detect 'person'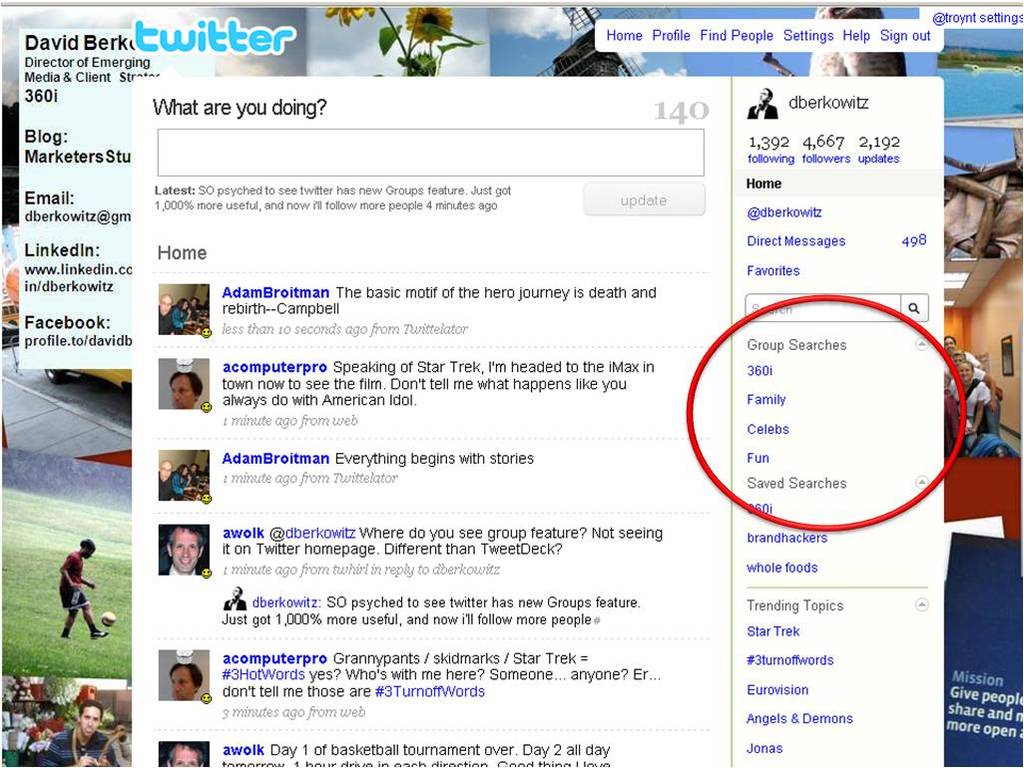
x1=37 y1=694 x2=122 y2=767
